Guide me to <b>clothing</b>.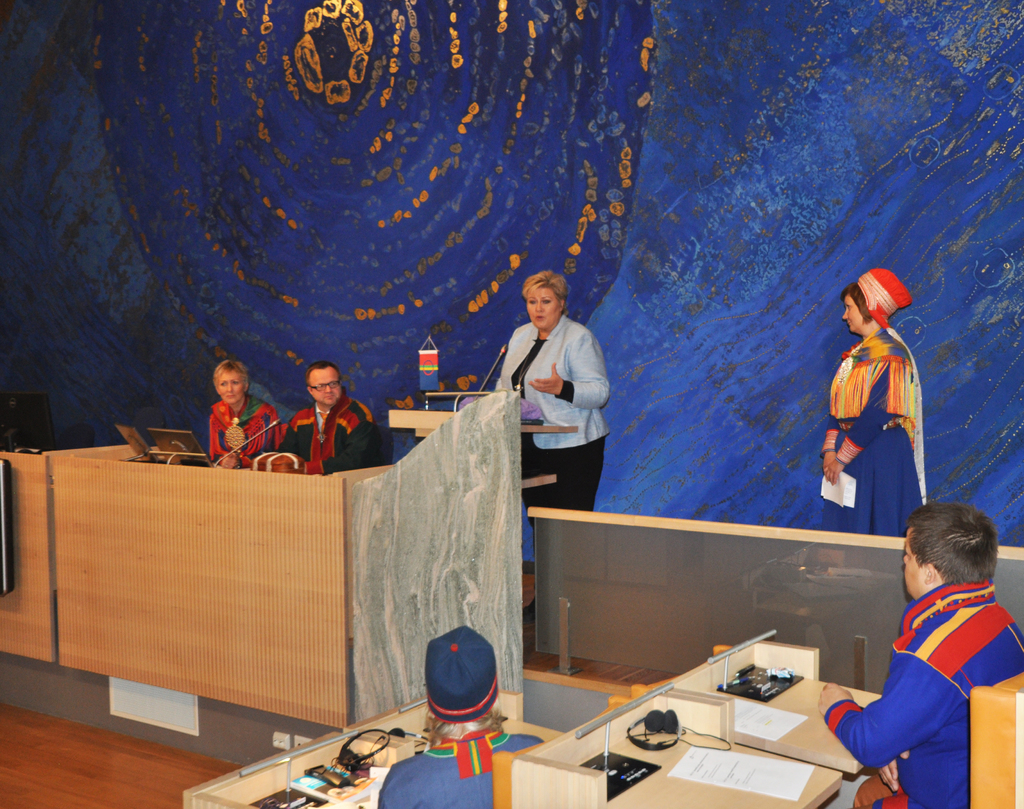
Guidance: {"left": 367, "top": 730, "right": 539, "bottom": 808}.
